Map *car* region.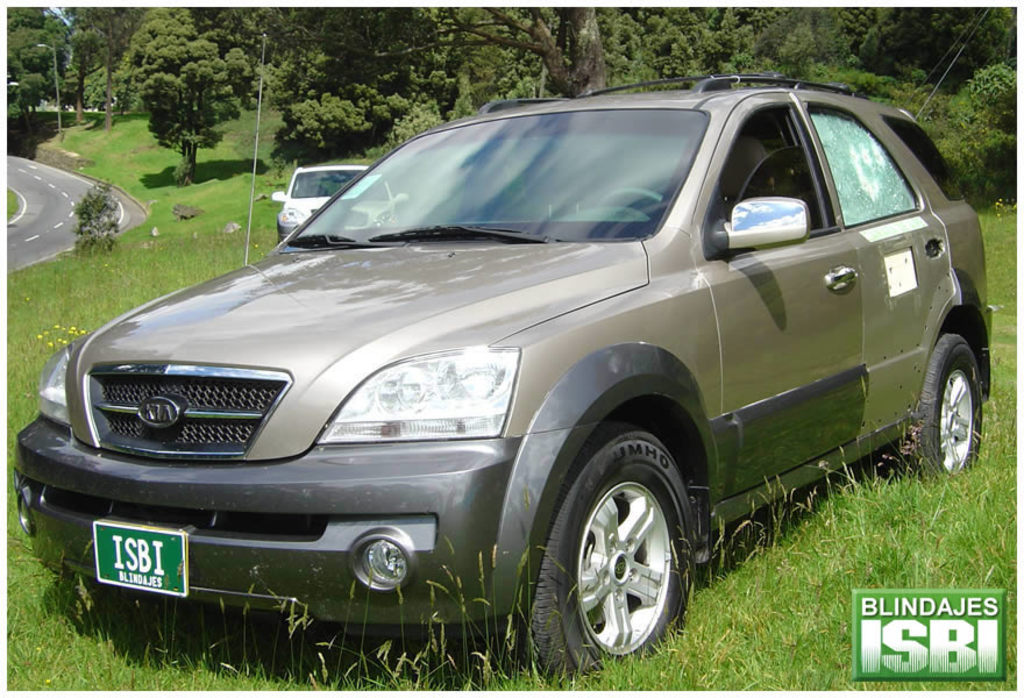
Mapped to Rect(63, 87, 980, 670).
